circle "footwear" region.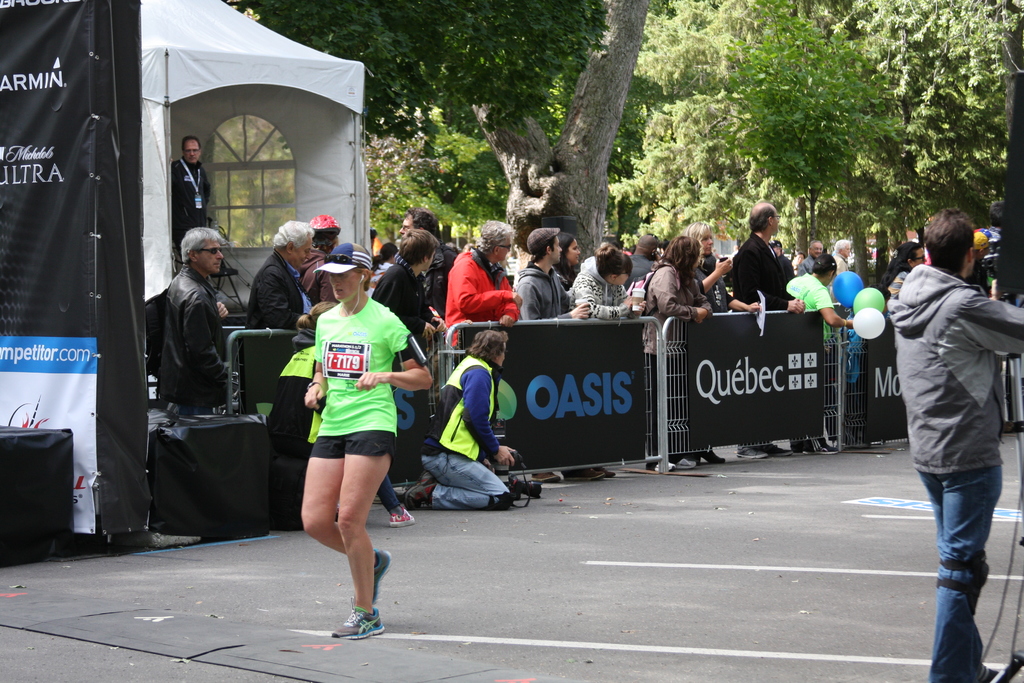
Region: <region>564, 469, 605, 482</region>.
